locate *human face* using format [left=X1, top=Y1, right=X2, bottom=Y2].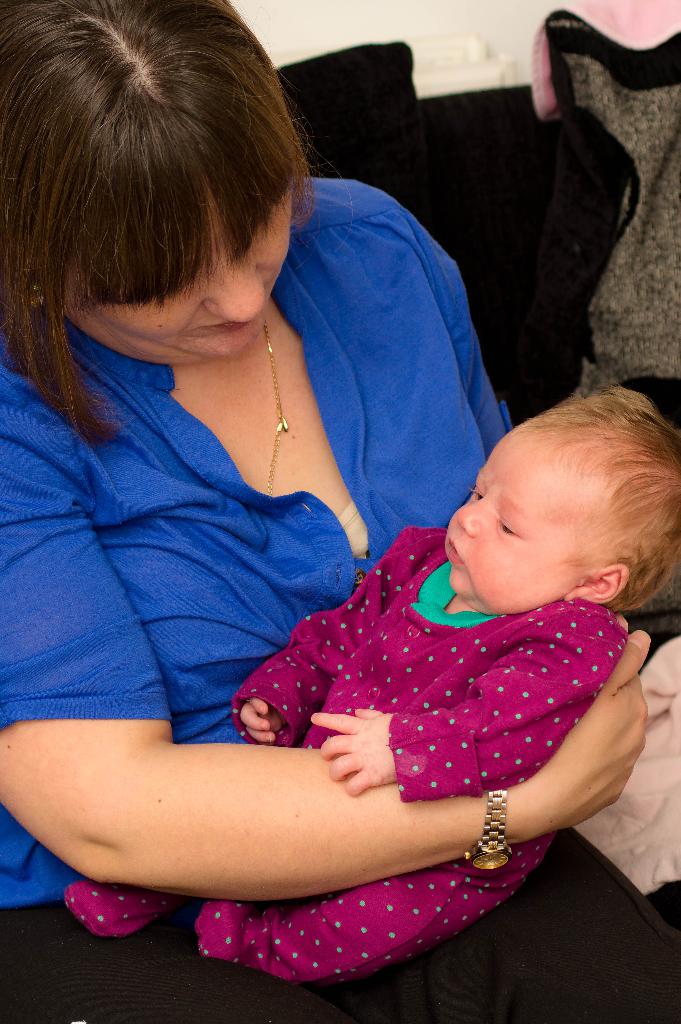
[left=57, top=204, right=300, bottom=375].
